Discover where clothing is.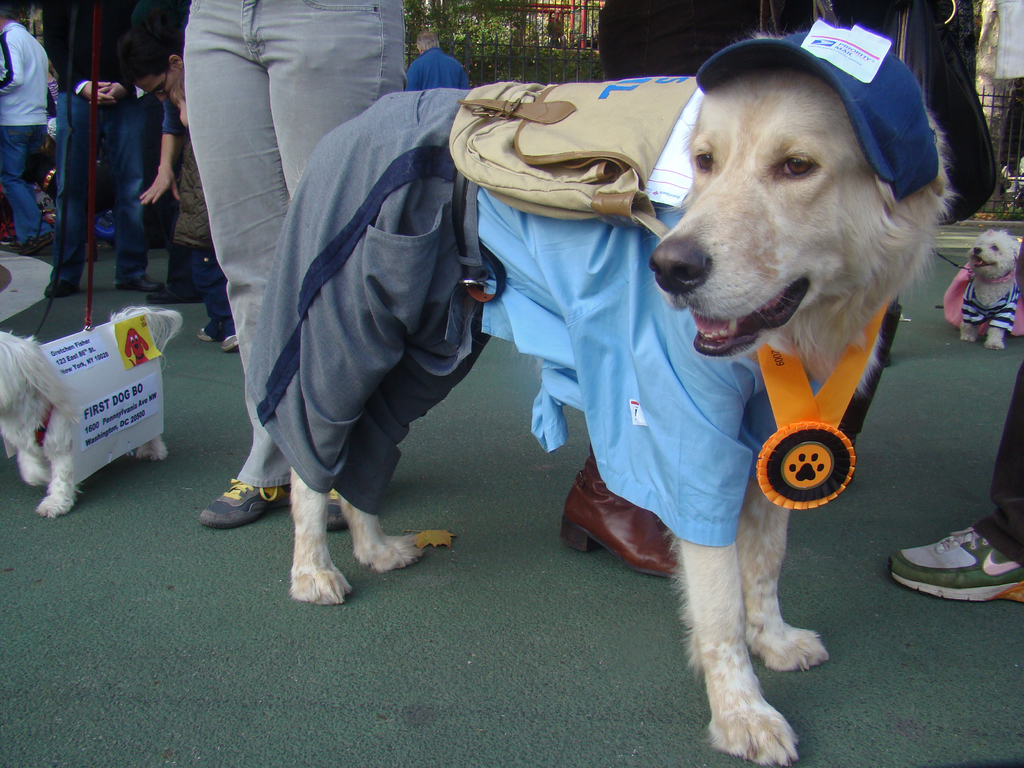
Discovered at left=244, top=73, right=822, bottom=552.
